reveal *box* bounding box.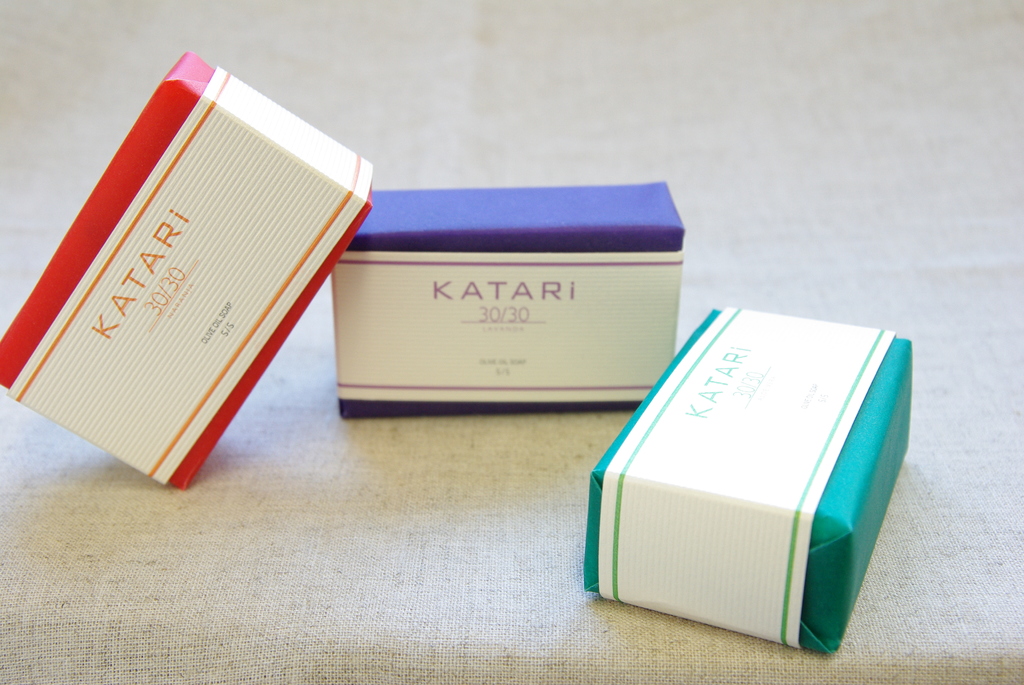
Revealed: <region>0, 51, 375, 487</region>.
